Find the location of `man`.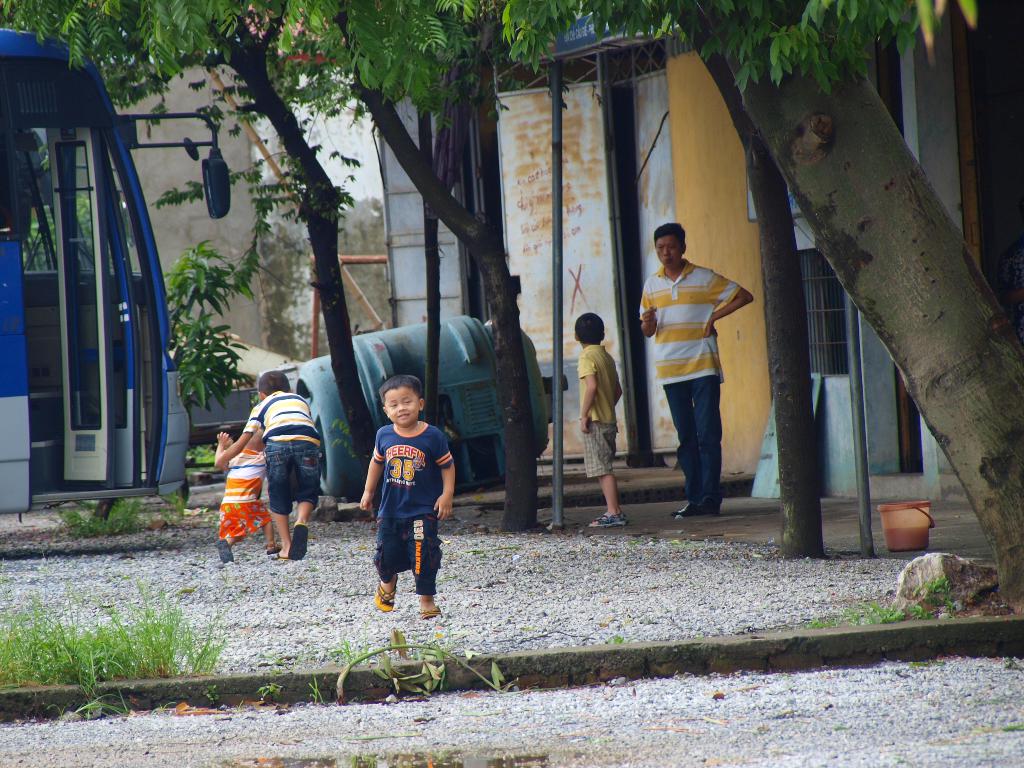
Location: [x1=630, y1=218, x2=760, y2=516].
